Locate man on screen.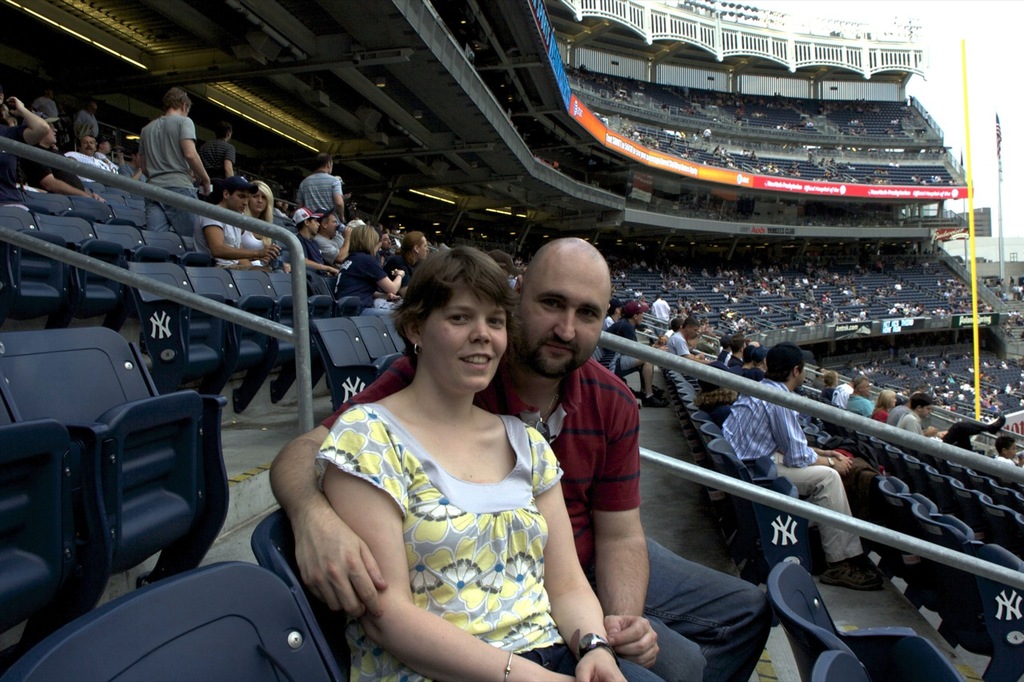
On screen at pyautogui.locateOnScreen(311, 205, 355, 280).
